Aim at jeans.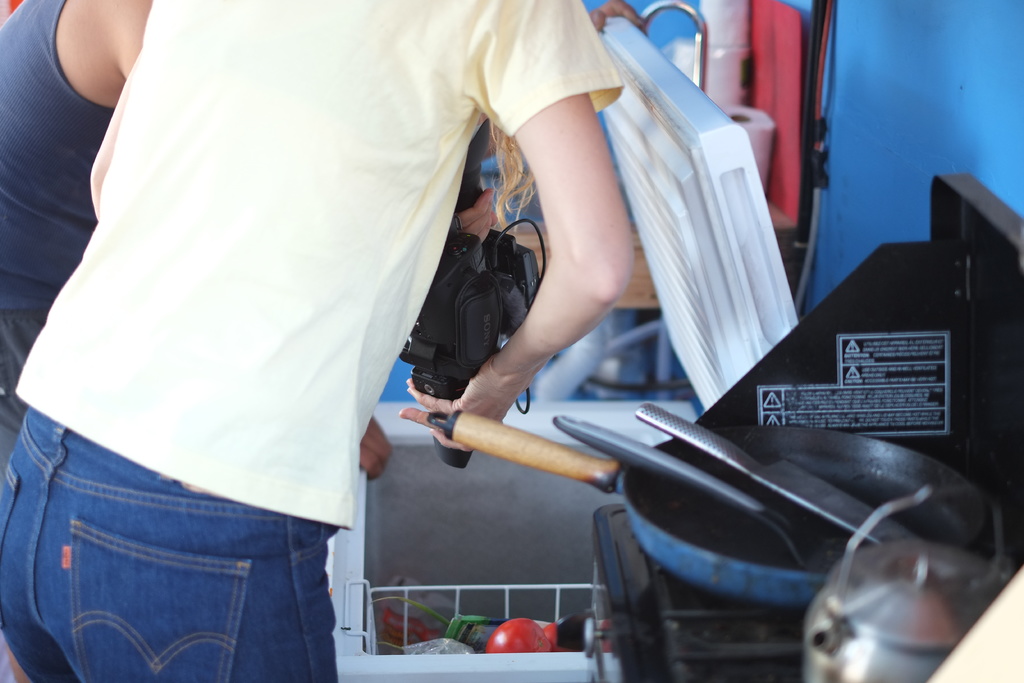
Aimed at left=13, top=427, right=357, bottom=682.
